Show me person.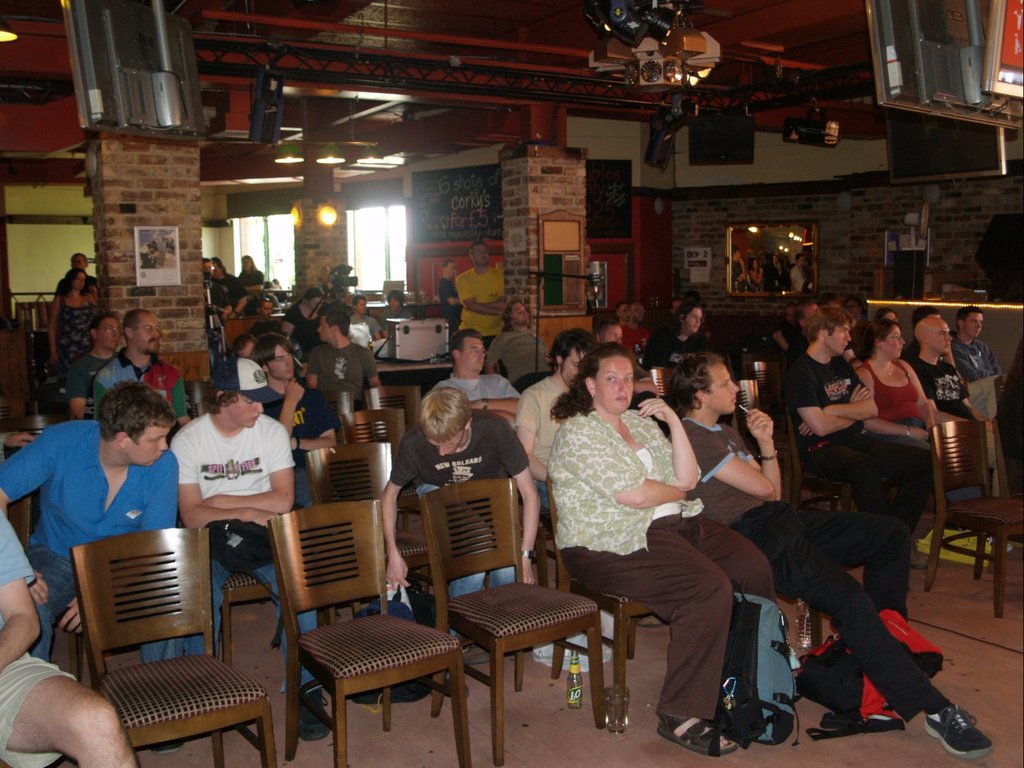
person is here: crop(544, 336, 783, 755).
